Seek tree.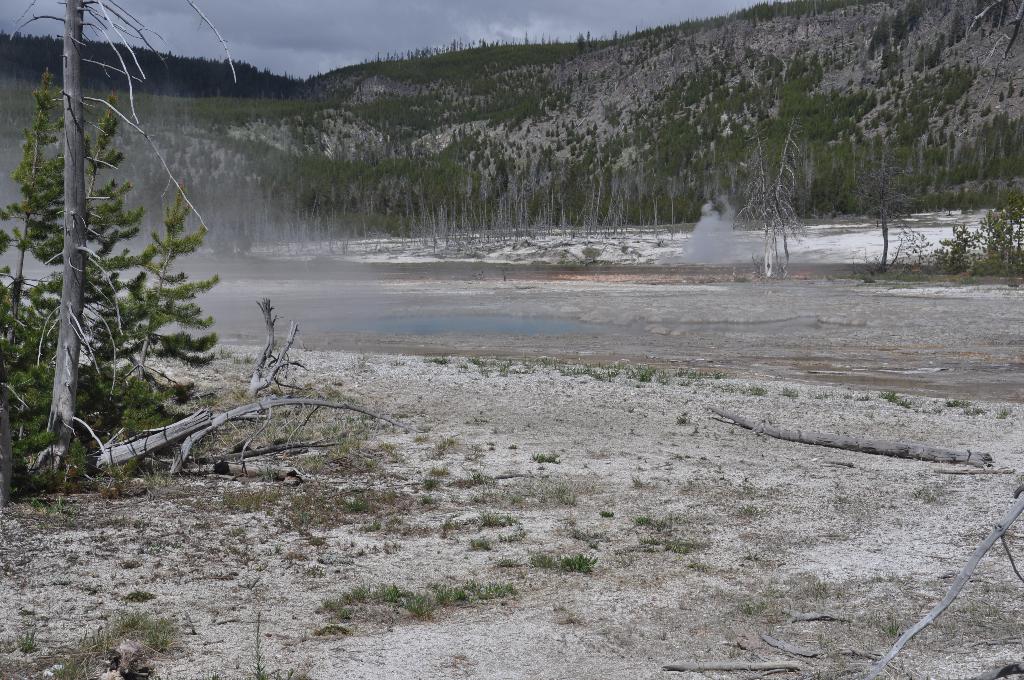
region(742, 113, 798, 281).
